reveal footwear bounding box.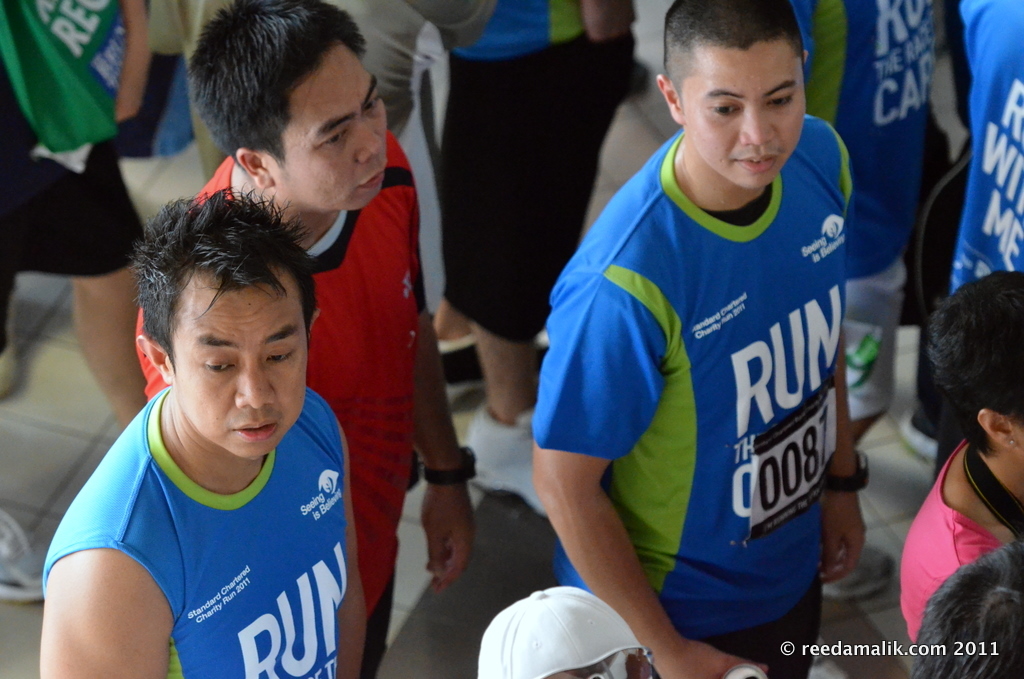
Revealed: [822, 542, 898, 600].
